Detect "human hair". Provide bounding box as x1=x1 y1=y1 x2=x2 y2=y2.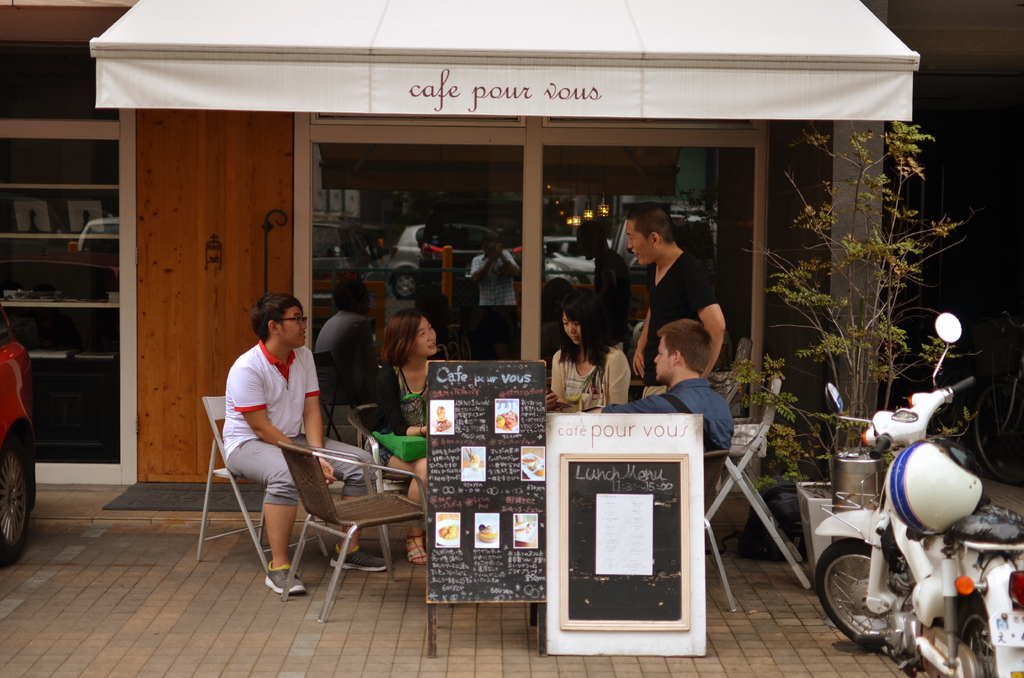
x1=251 y1=291 x2=306 y2=344.
